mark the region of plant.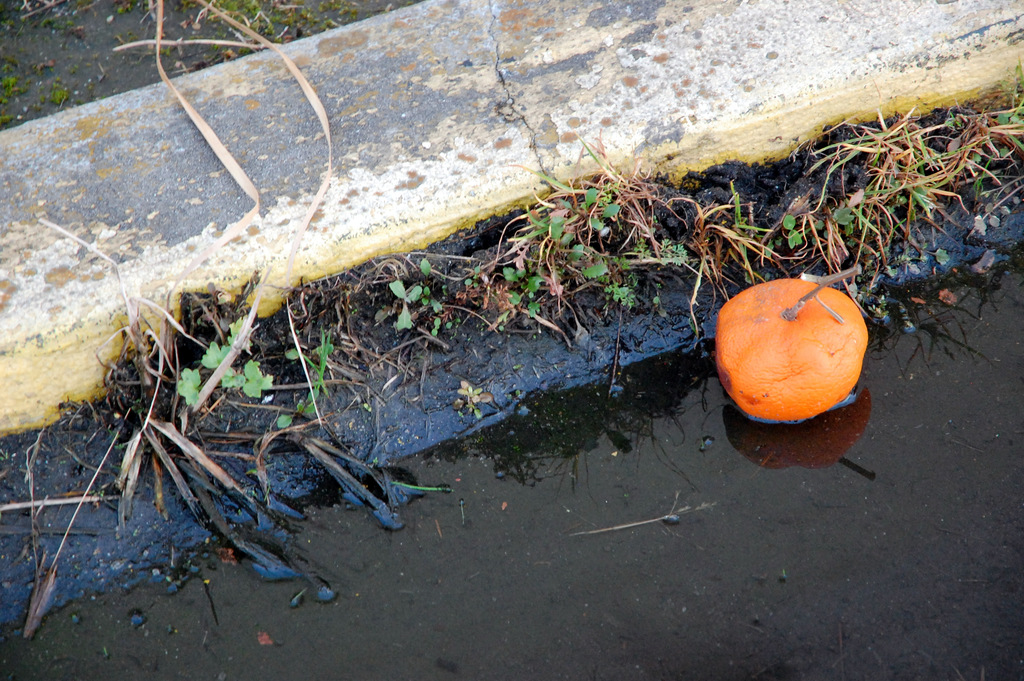
Region: crop(415, 255, 433, 280).
